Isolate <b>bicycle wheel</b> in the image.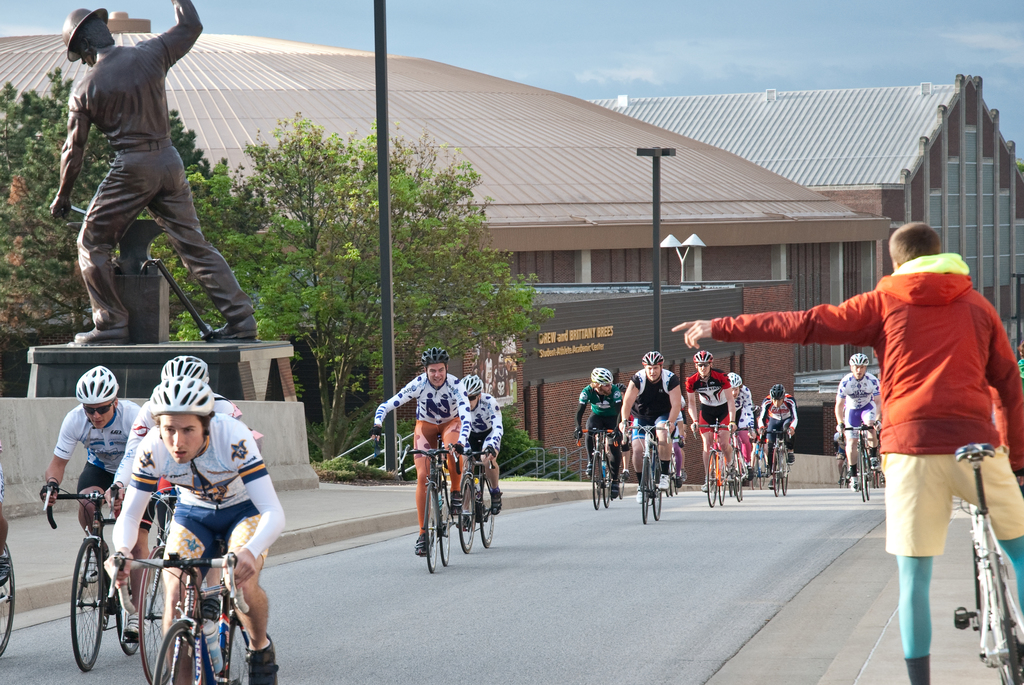
Isolated region: (left=478, top=474, right=493, bottom=547).
